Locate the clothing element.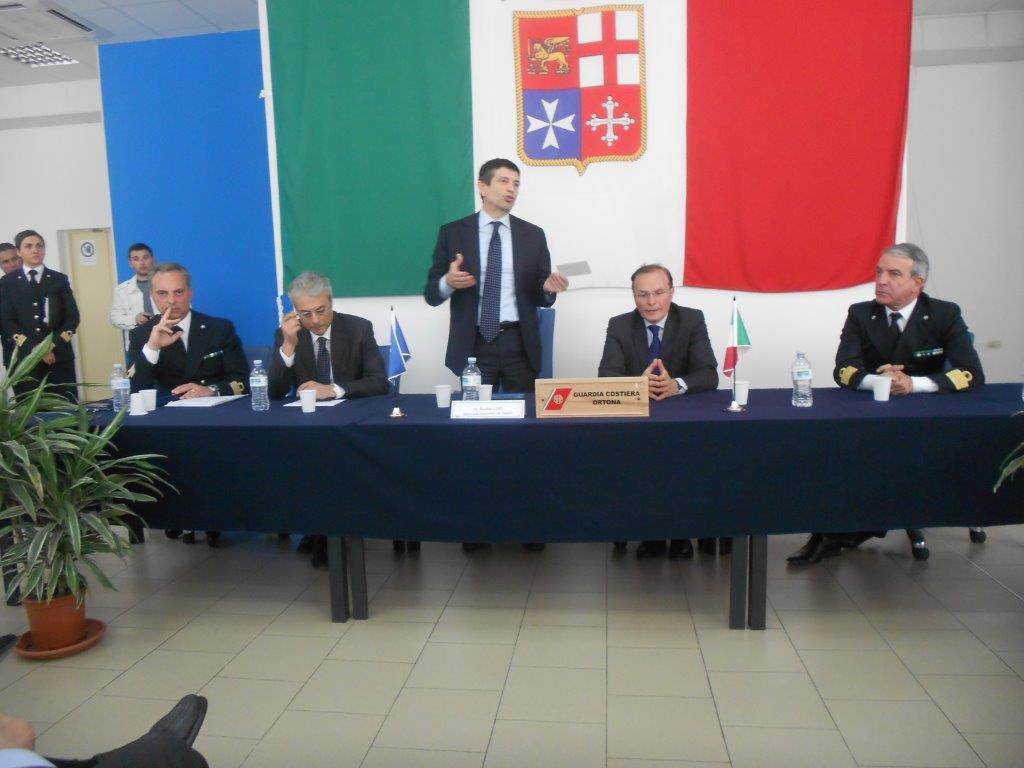
Element bbox: 843:269:984:395.
